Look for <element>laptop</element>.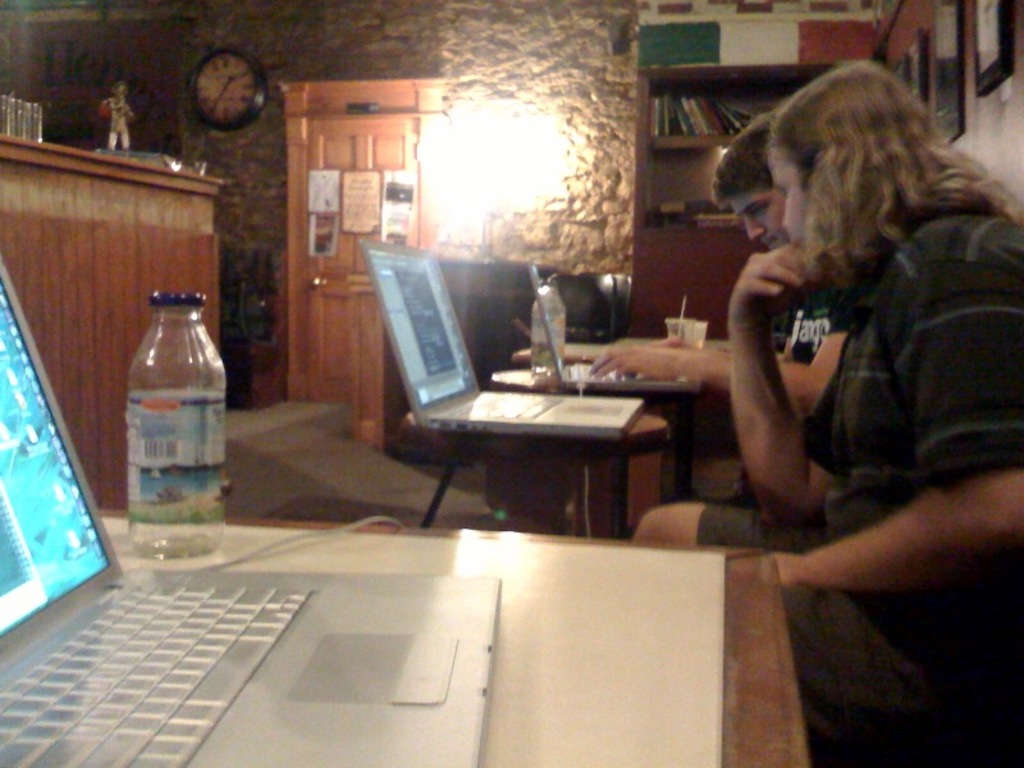
Found: l=360, t=229, r=660, b=521.
